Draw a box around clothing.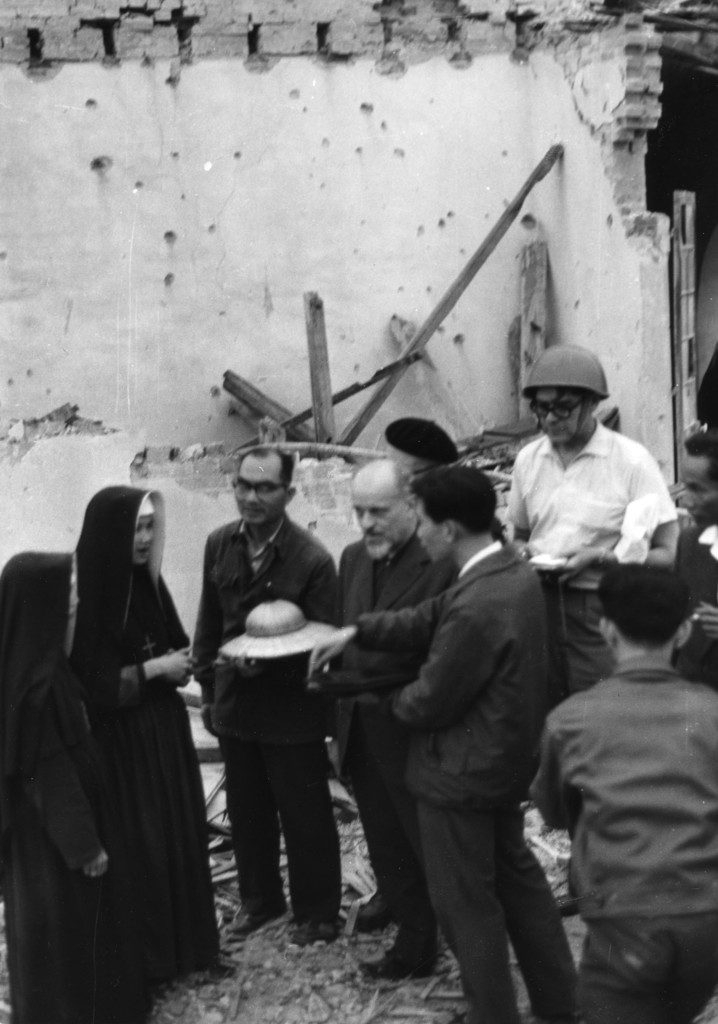
{"left": 0, "top": 551, "right": 152, "bottom": 1023}.
